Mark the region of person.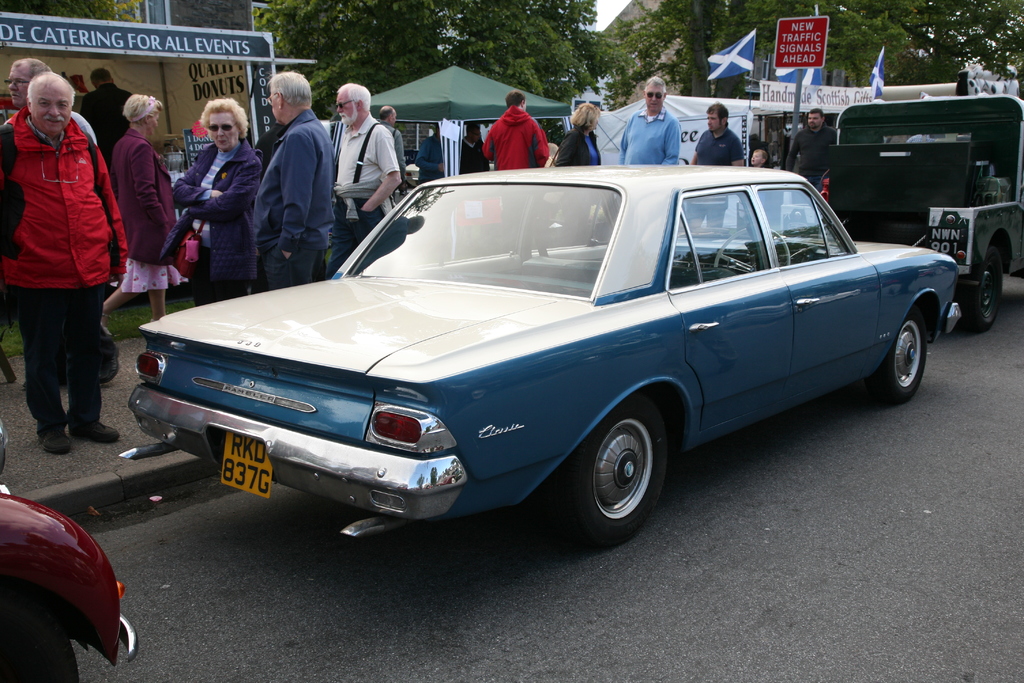
Region: [614, 75, 681, 168].
